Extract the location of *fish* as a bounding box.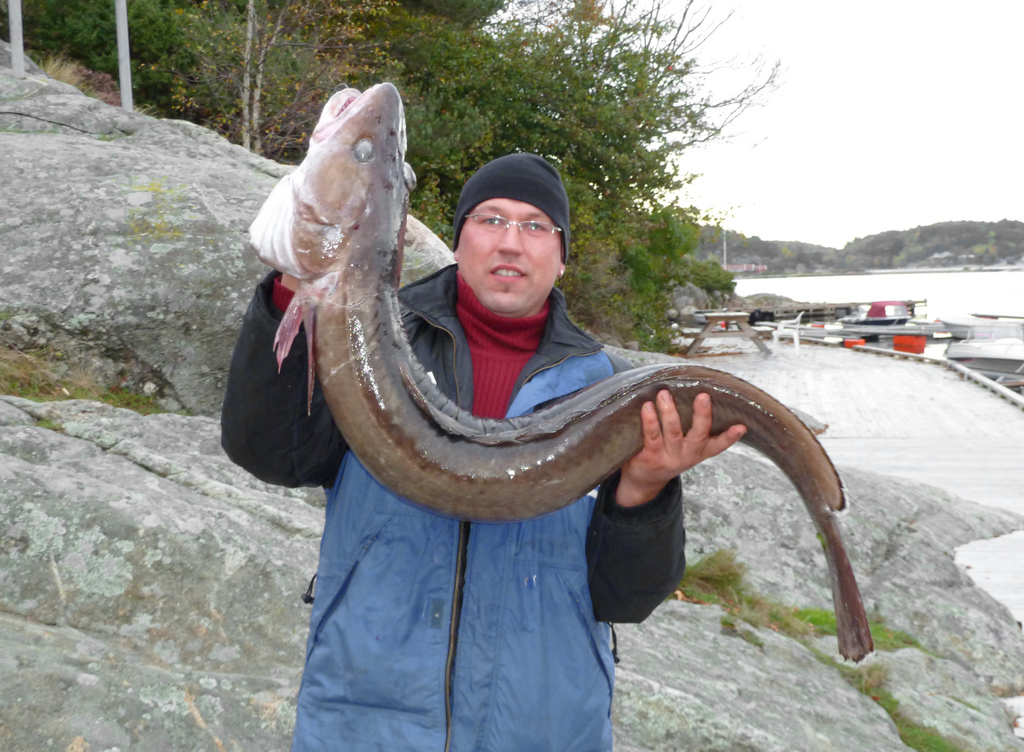
[left=248, top=76, right=877, bottom=669].
